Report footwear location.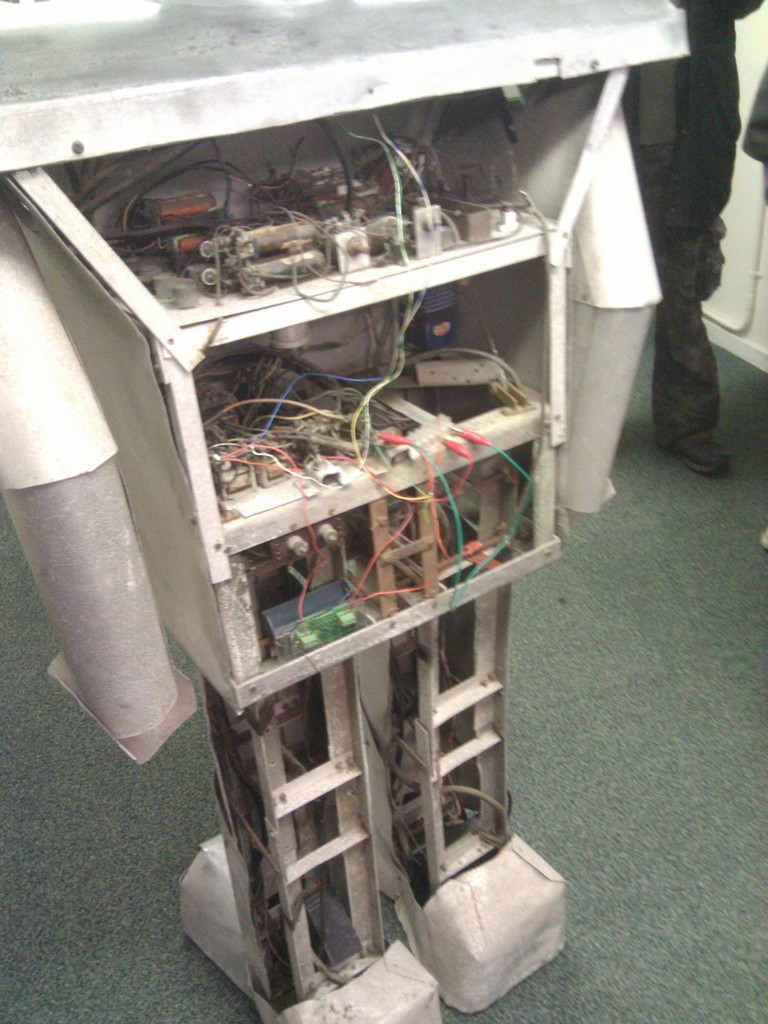
Report: x1=653 y1=435 x2=737 y2=476.
